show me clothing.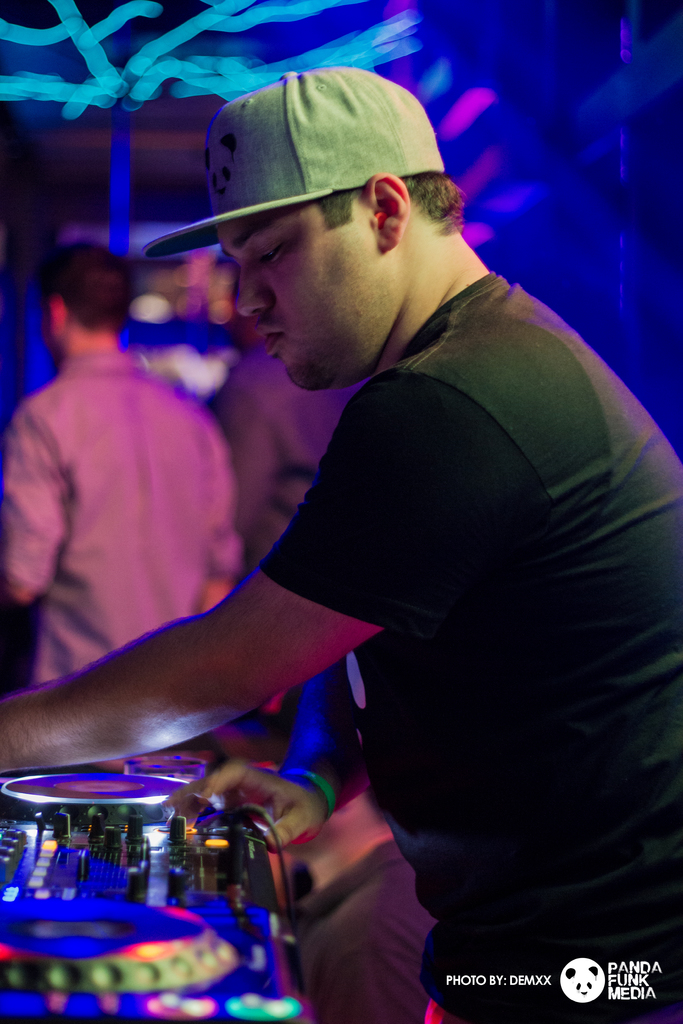
clothing is here: l=1, t=360, r=233, b=710.
